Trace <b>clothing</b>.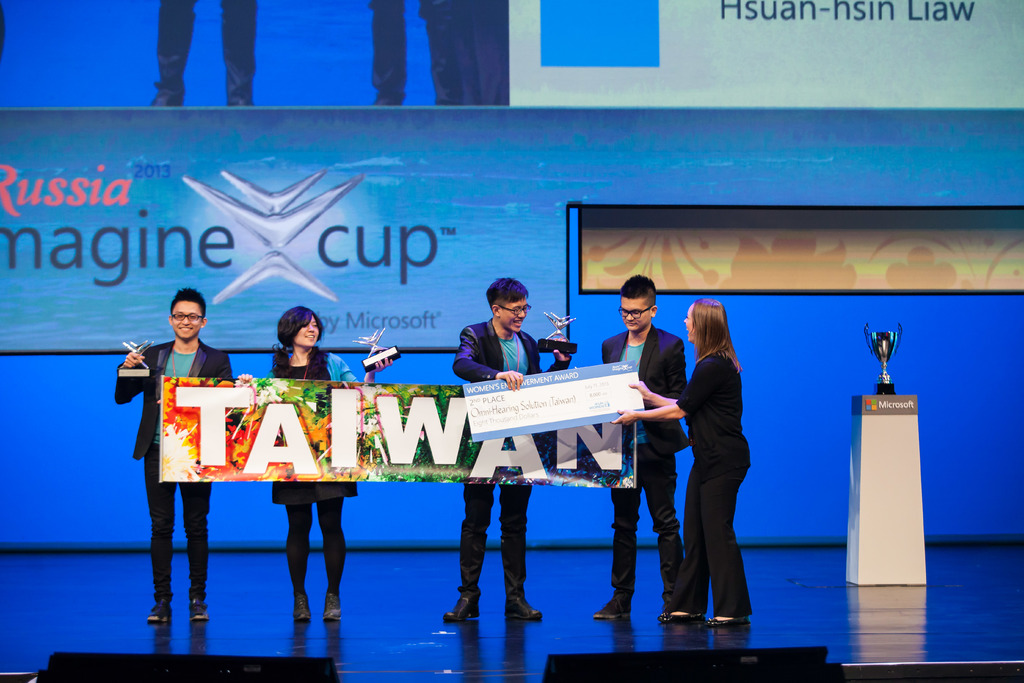
Traced to locate(454, 315, 572, 597).
